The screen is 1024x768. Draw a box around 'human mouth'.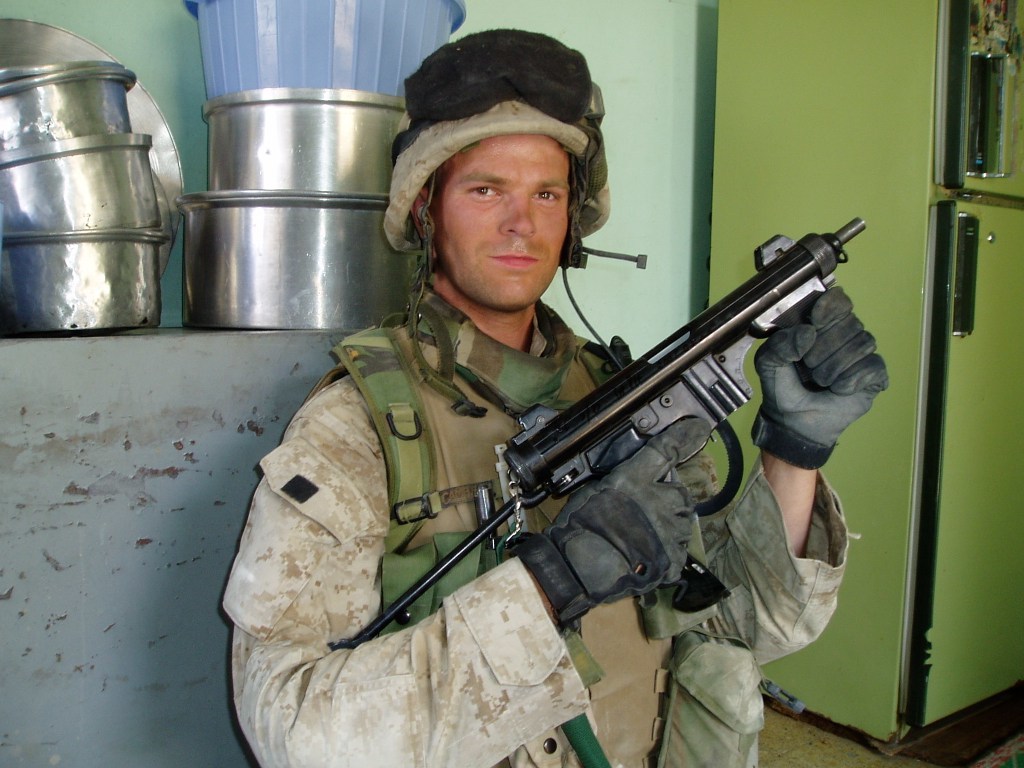
region(486, 242, 541, 268).
